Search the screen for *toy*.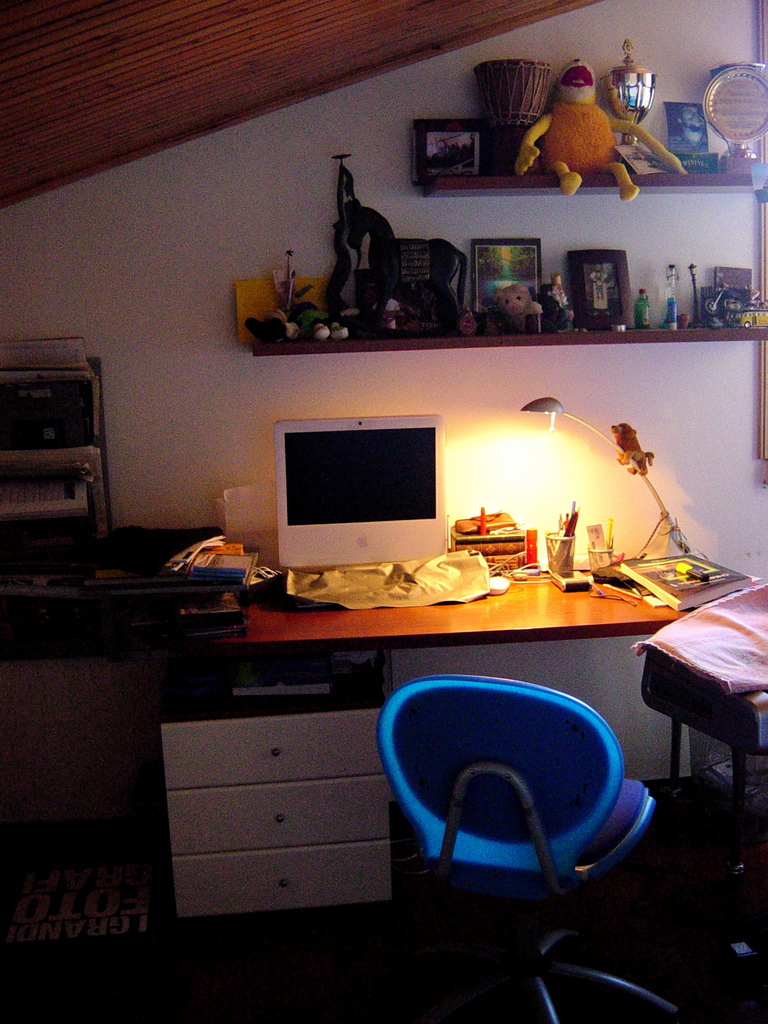
Found at BBox(494, 283, 546, 332).
